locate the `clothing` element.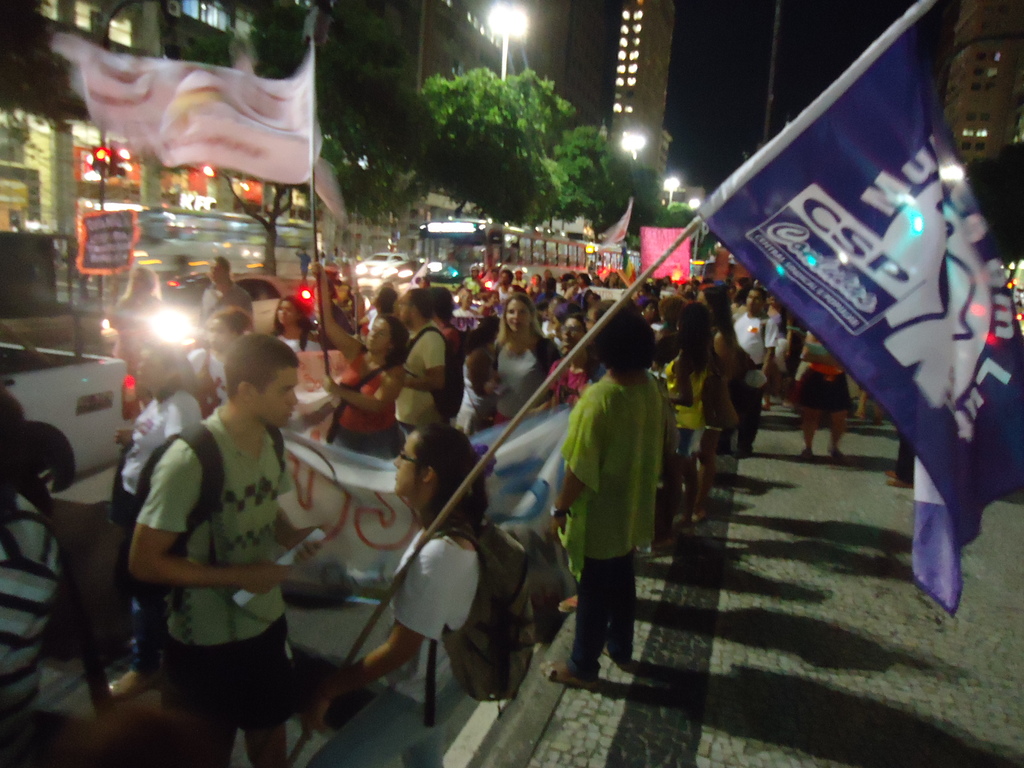
Element bbox: bbox(790, 328, 852, 412).
